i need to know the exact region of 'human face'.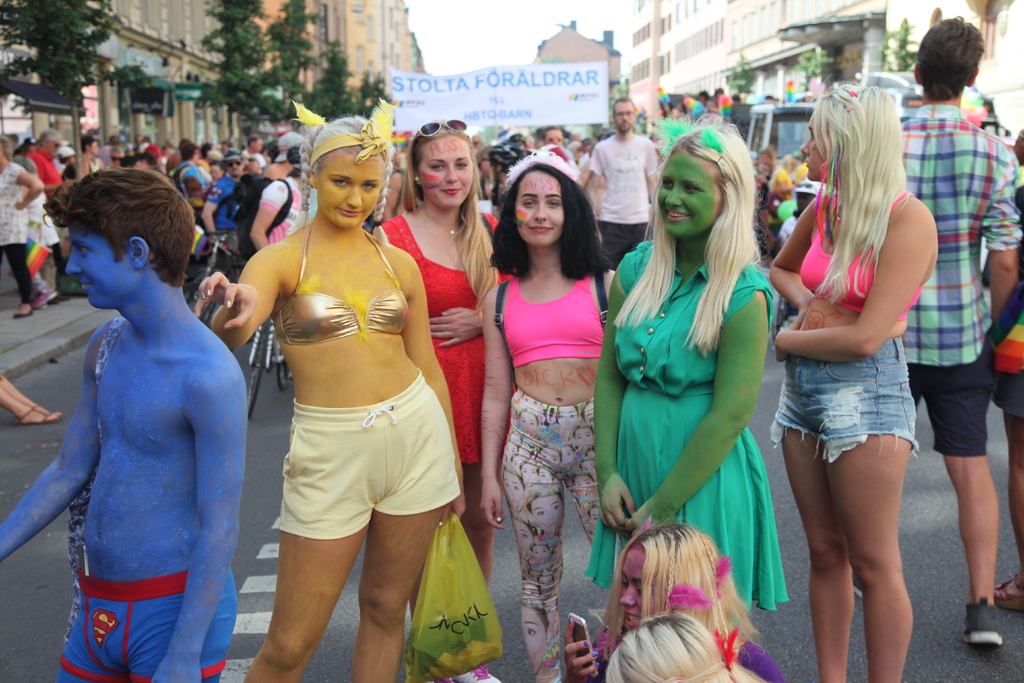
Region: x1=788, y1=114, x2=831, y2=177.
